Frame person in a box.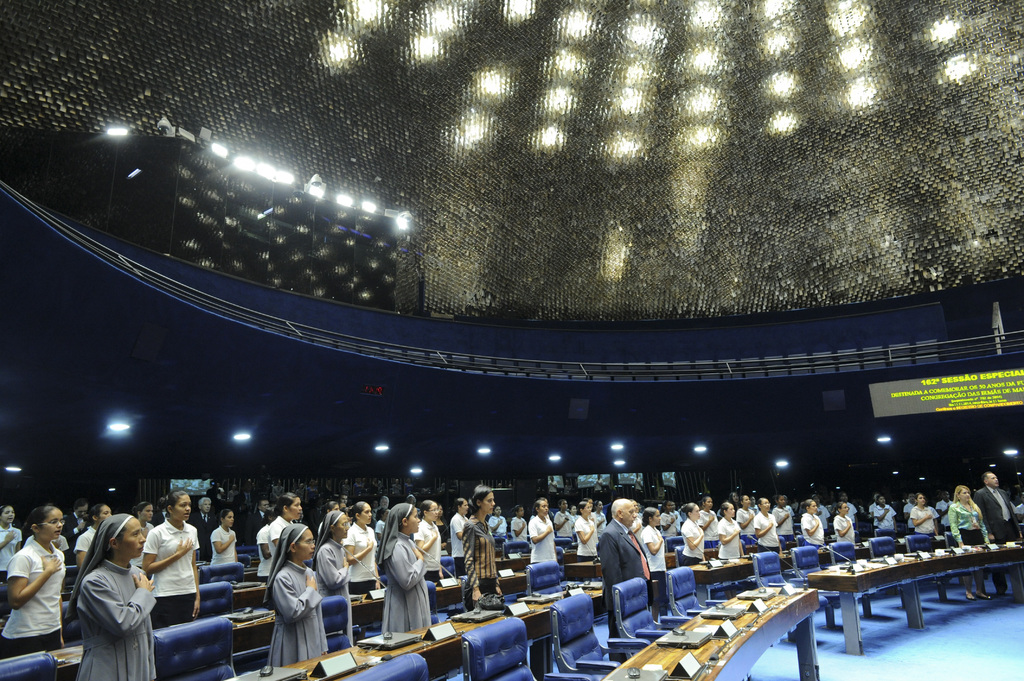
<bbox>250, 508, 280, 574</bbox>.
